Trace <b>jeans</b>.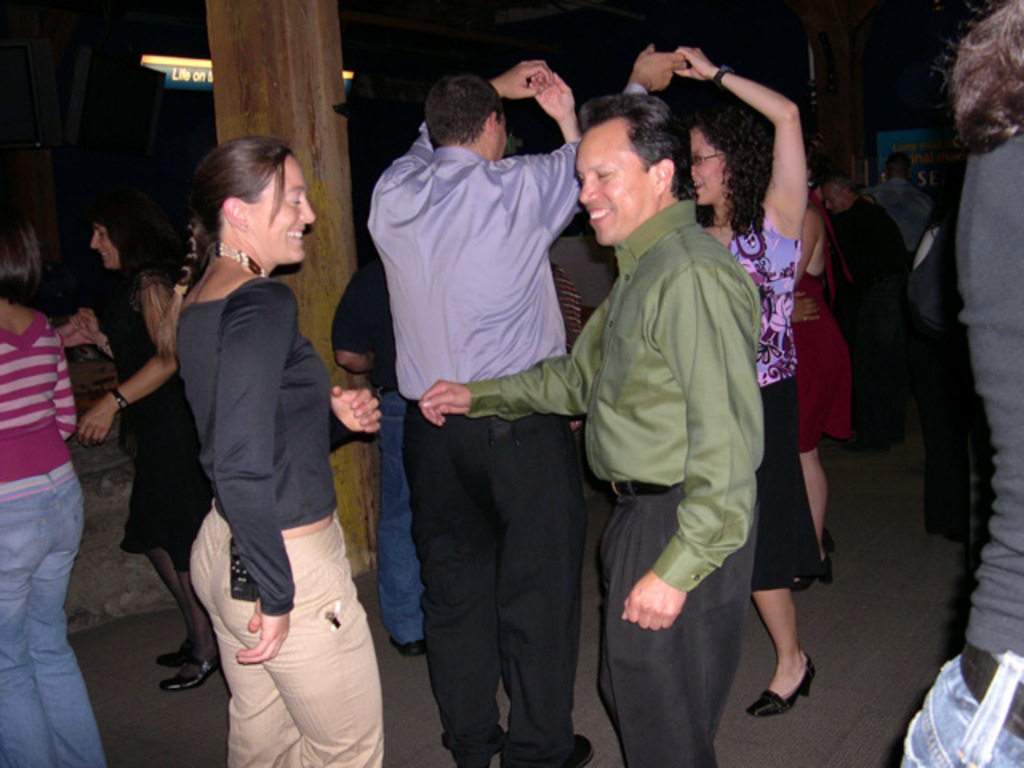
Traced to 891 653 1022 766.
